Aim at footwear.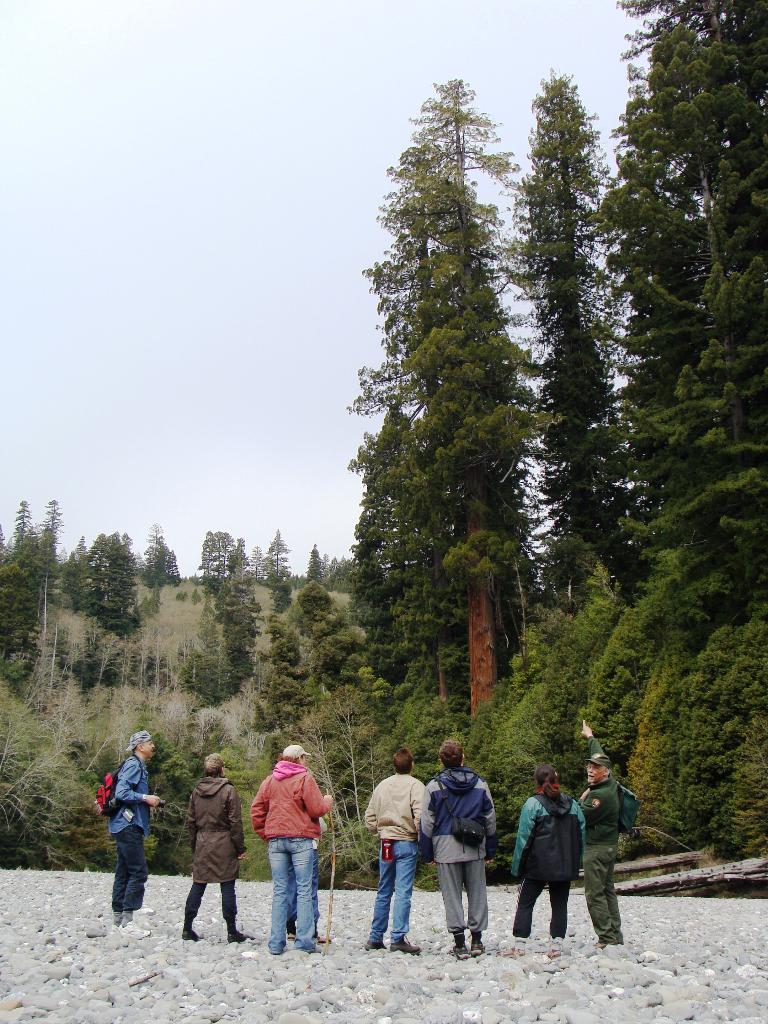
Aimed at bbox=[184, 929, 200, 943].
